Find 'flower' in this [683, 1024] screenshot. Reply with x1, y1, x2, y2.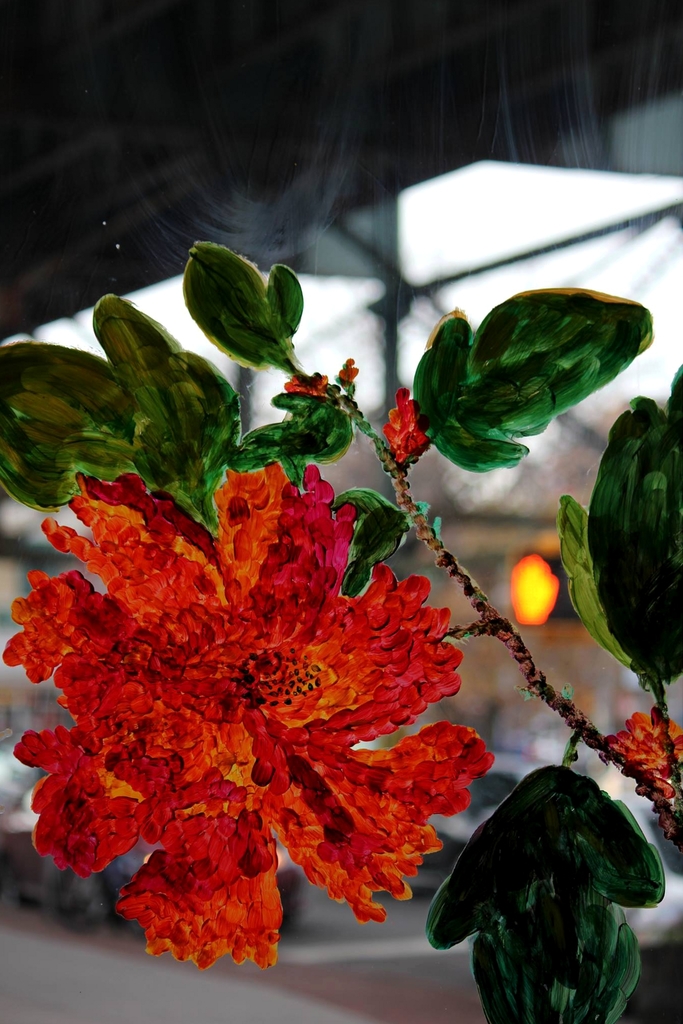
388, 391, 427, 465.
